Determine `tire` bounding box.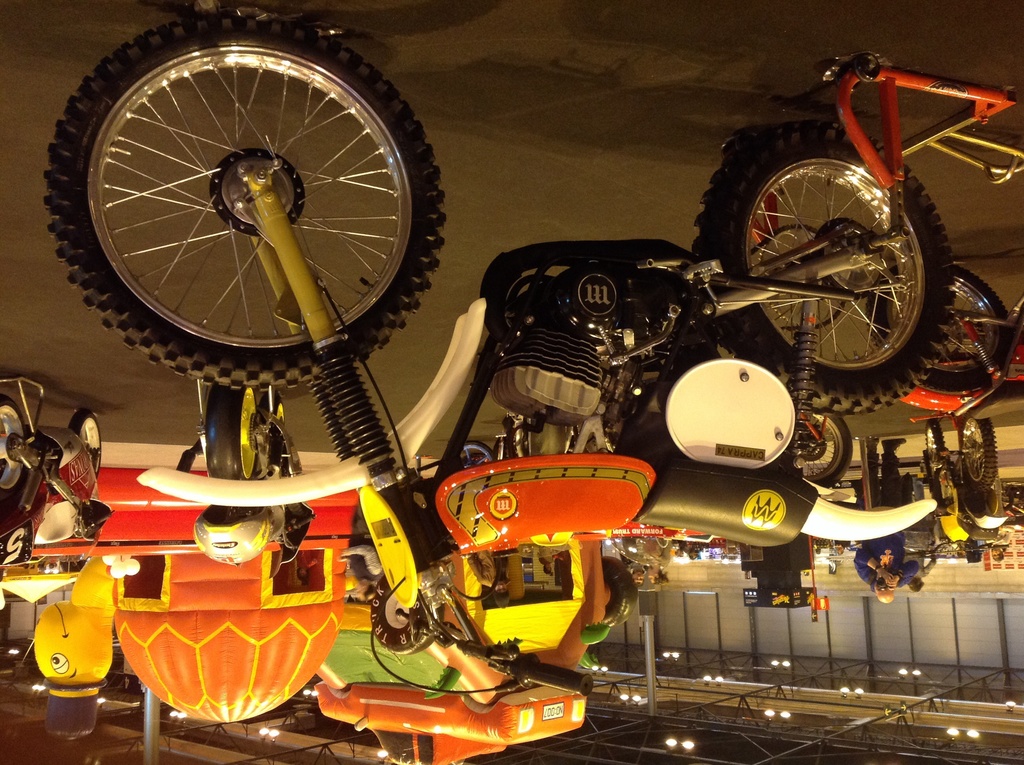
Determined: (x1=72, y1=409, x2=106, y2=472).
